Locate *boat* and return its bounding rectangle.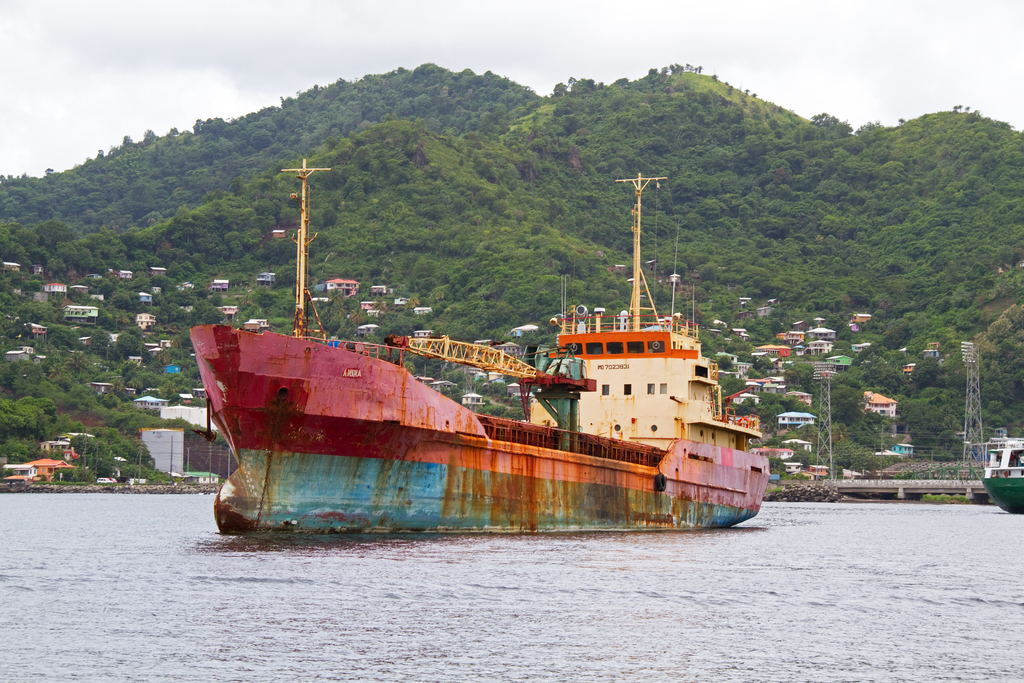
box(968, 435, 1023, 532).
